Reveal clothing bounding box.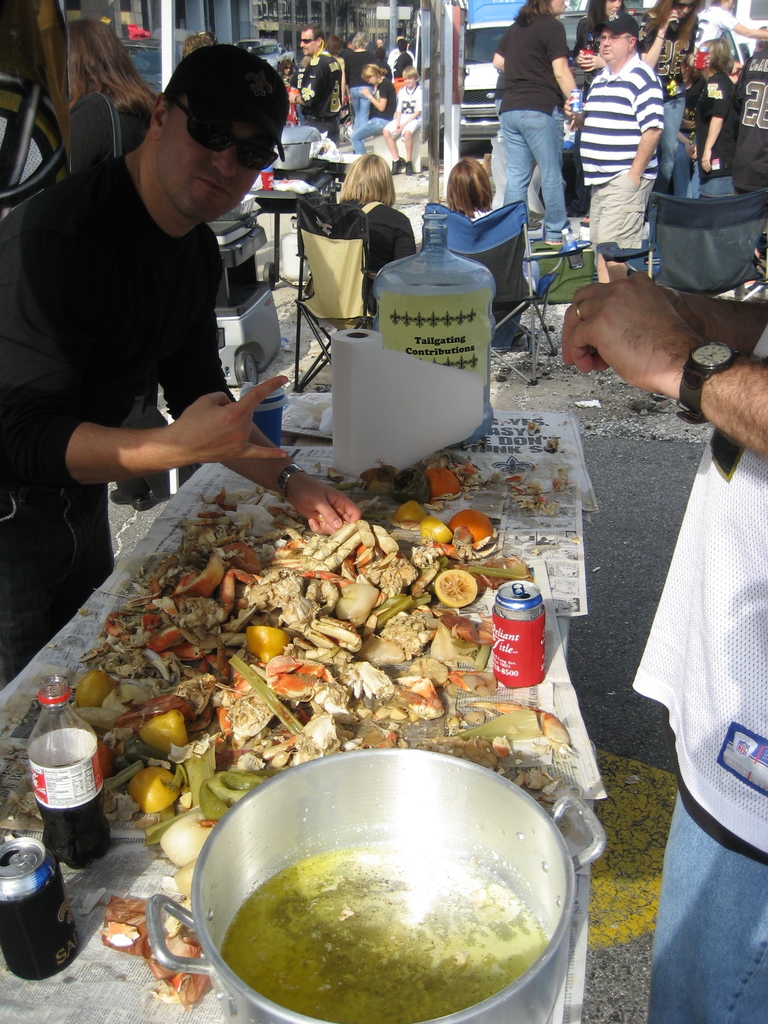
Revealed: l=630, t=324, r=767, b=1023.
